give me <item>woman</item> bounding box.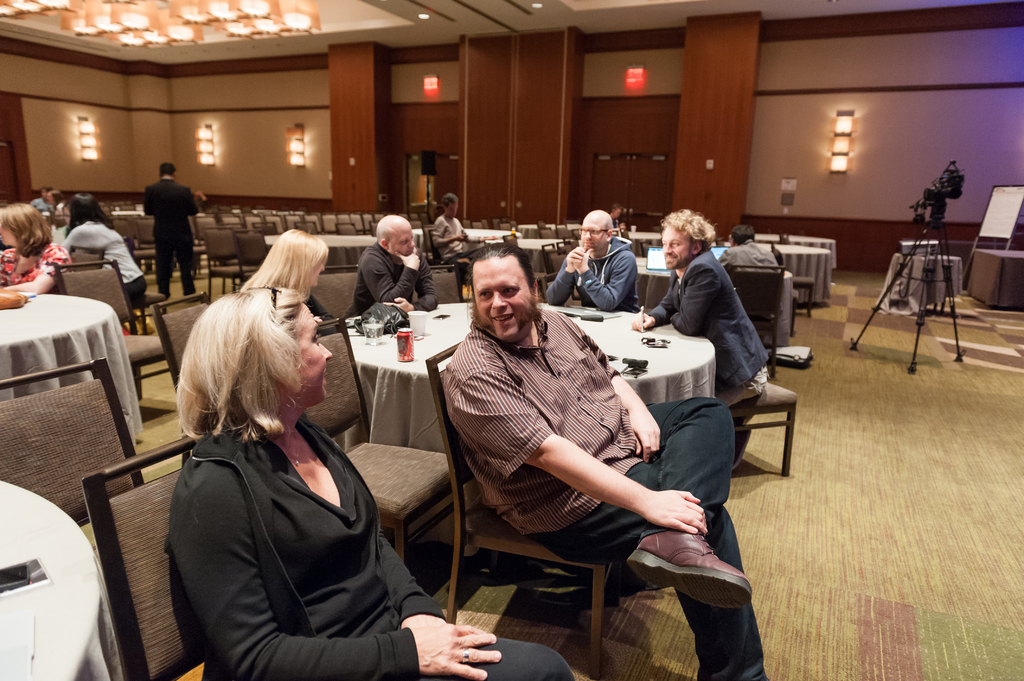
crop(168, 284, 579, 680).
